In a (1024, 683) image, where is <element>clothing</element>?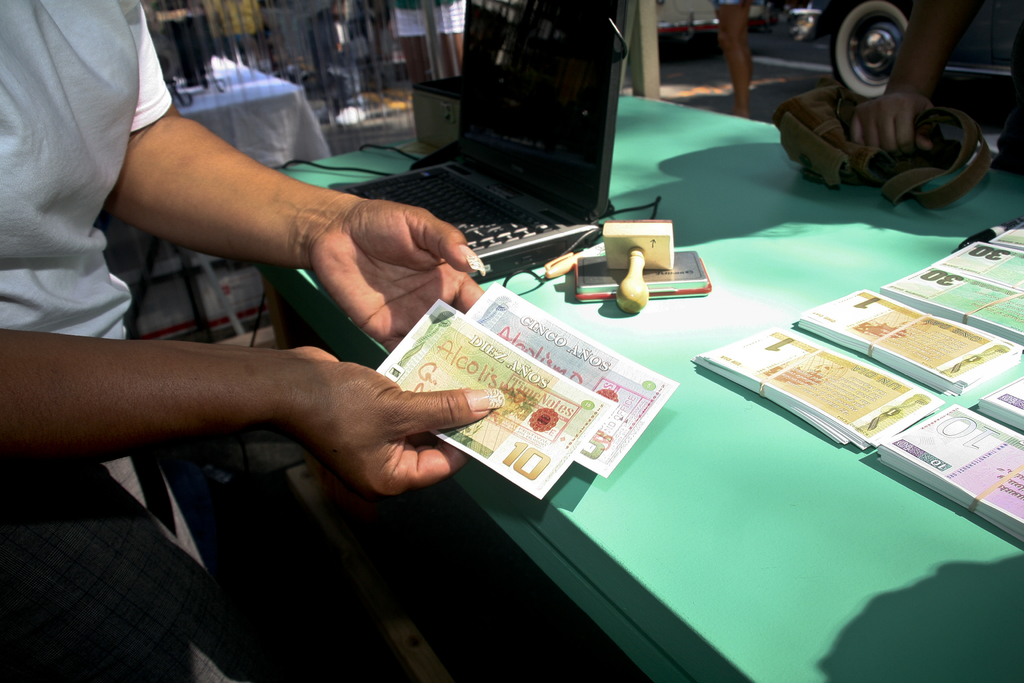
x1=392 y1=0 x2=464 y2=37.
